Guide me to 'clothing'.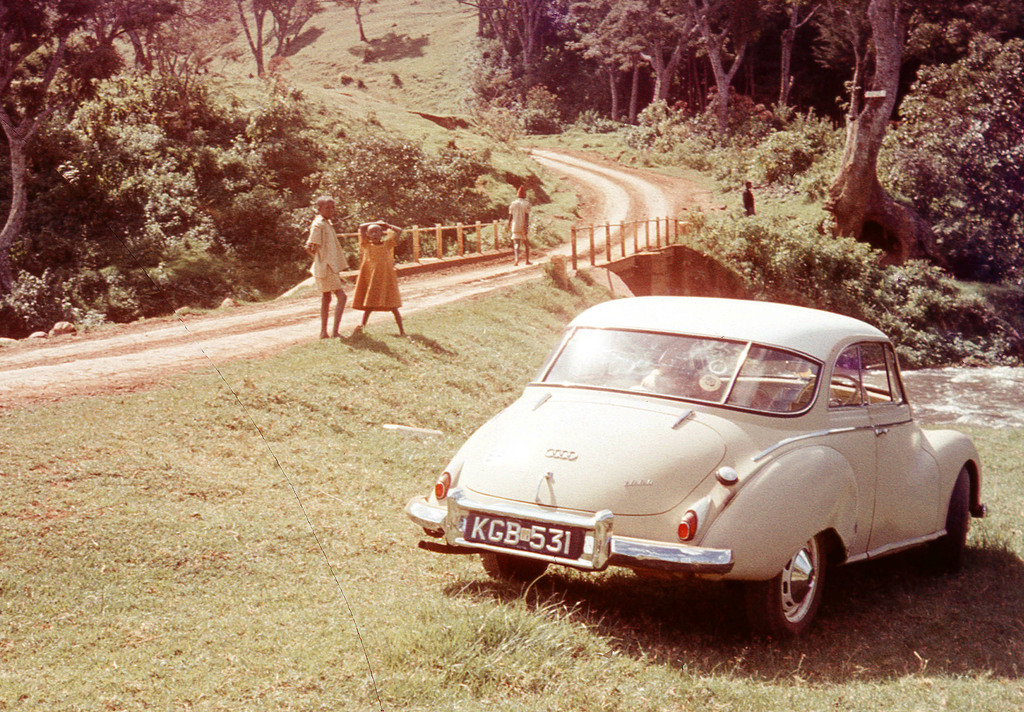
Guidance: [x1=508, y1=193, x2=530, y2=247].
